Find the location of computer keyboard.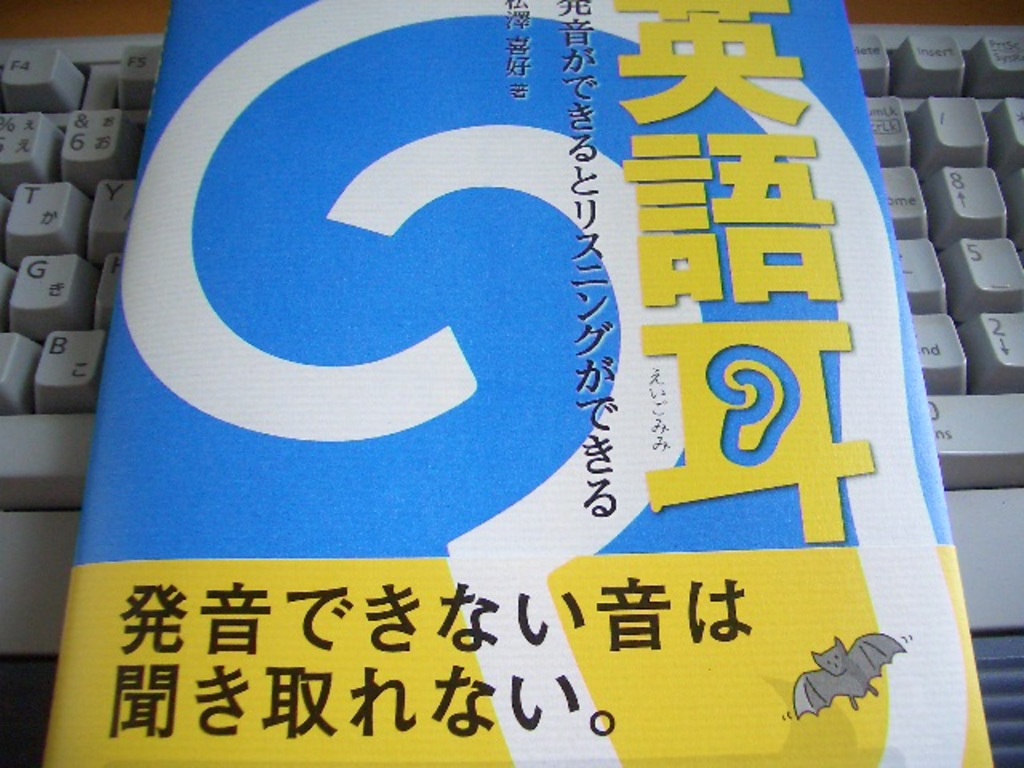
Location: (0, 26, 1022, 653).
